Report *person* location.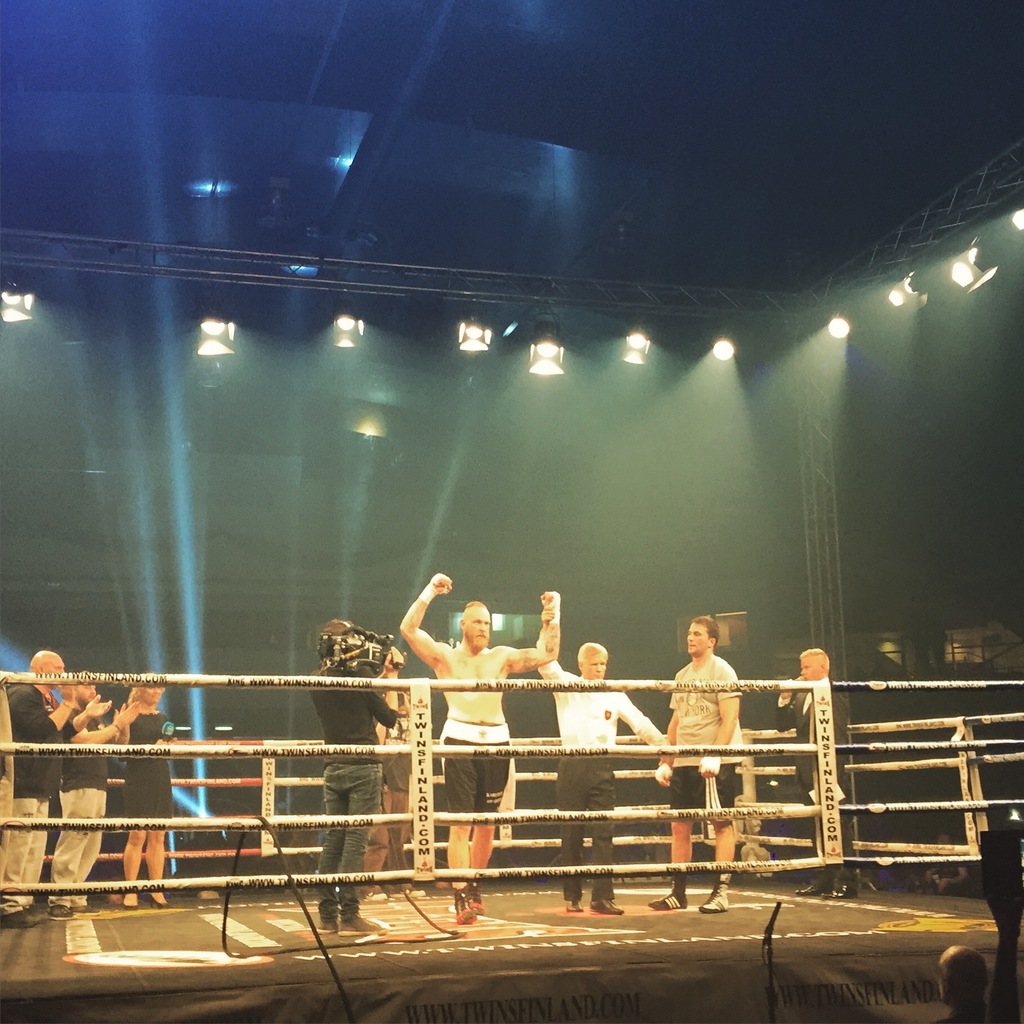
Report: left=111, top=669, right=188, bottom=903.
